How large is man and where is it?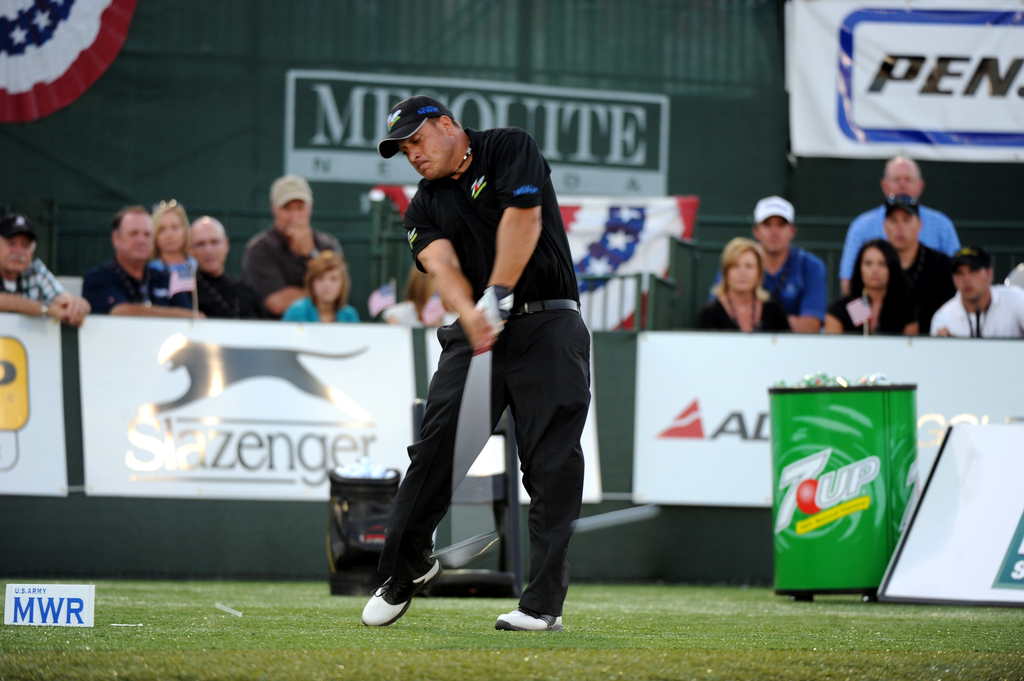
Bounding box: locate(179, 215, 274, 331).
